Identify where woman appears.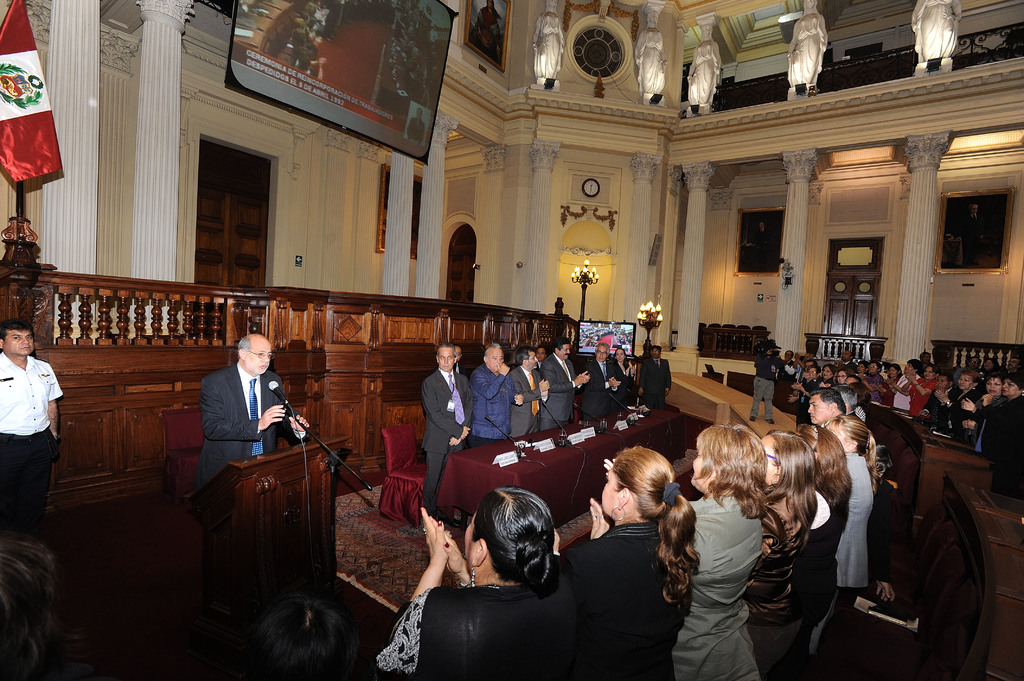
Appears at (left=372, top=482, right=581, bottom=680).
